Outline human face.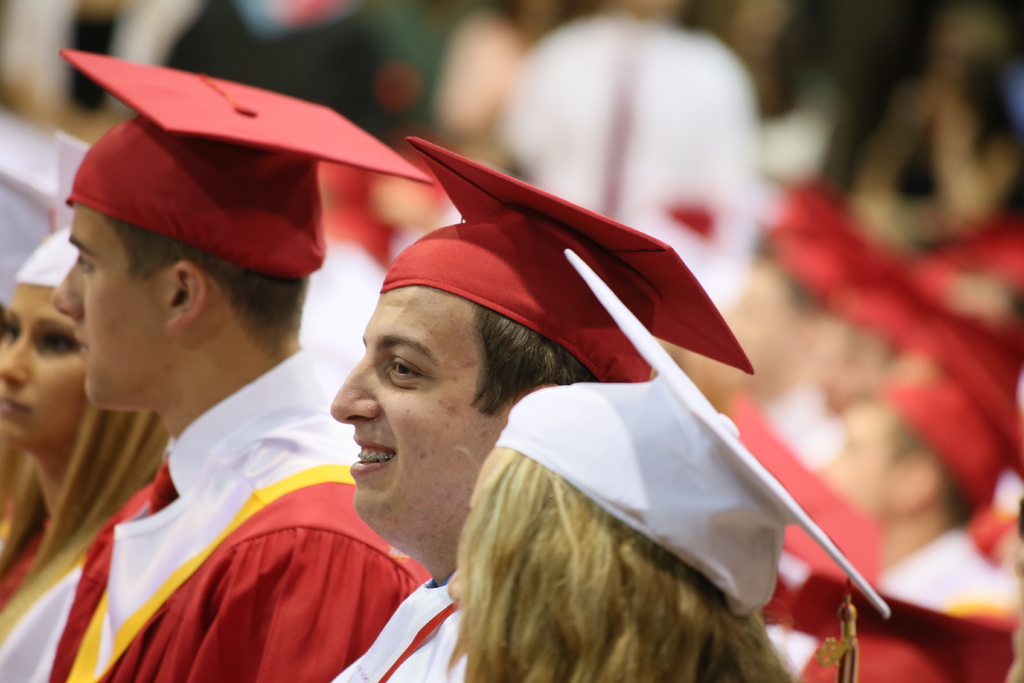
Outline: {"left": 56, "top": 207, "right": 166, "bottom": 411}.
